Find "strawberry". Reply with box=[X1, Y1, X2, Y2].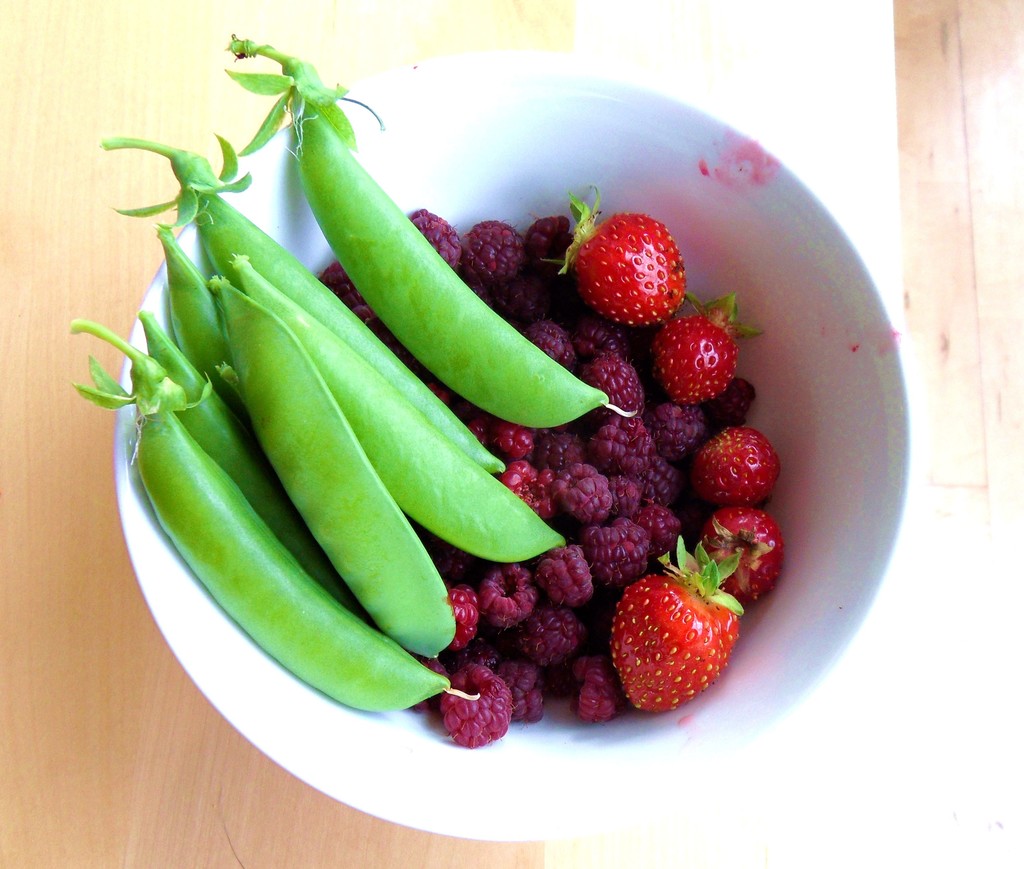
box=[651, 287, 770, 405].
